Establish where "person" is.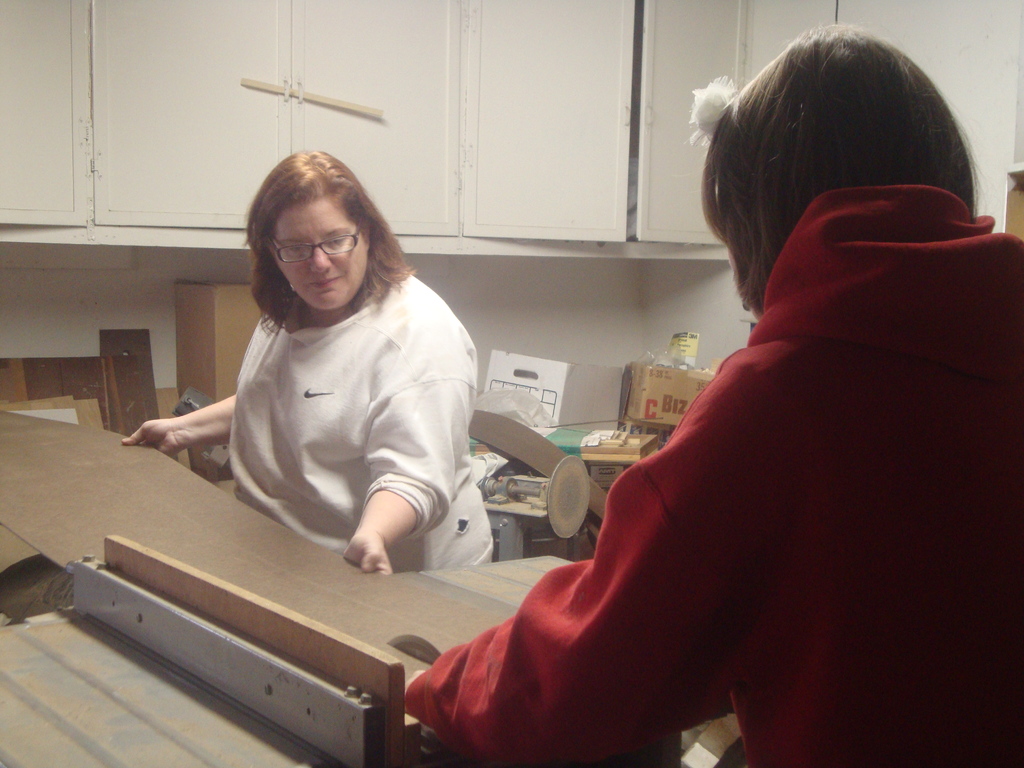
Established at 461 54 975 752.
